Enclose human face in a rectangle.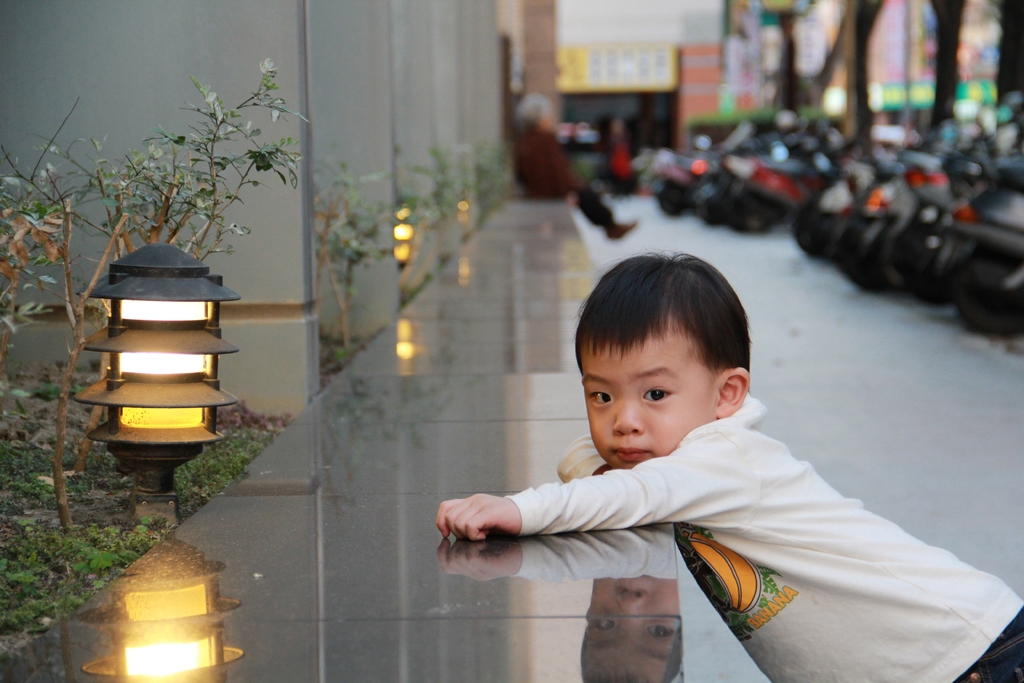
<region>579, 315, 720, 468</region>.
